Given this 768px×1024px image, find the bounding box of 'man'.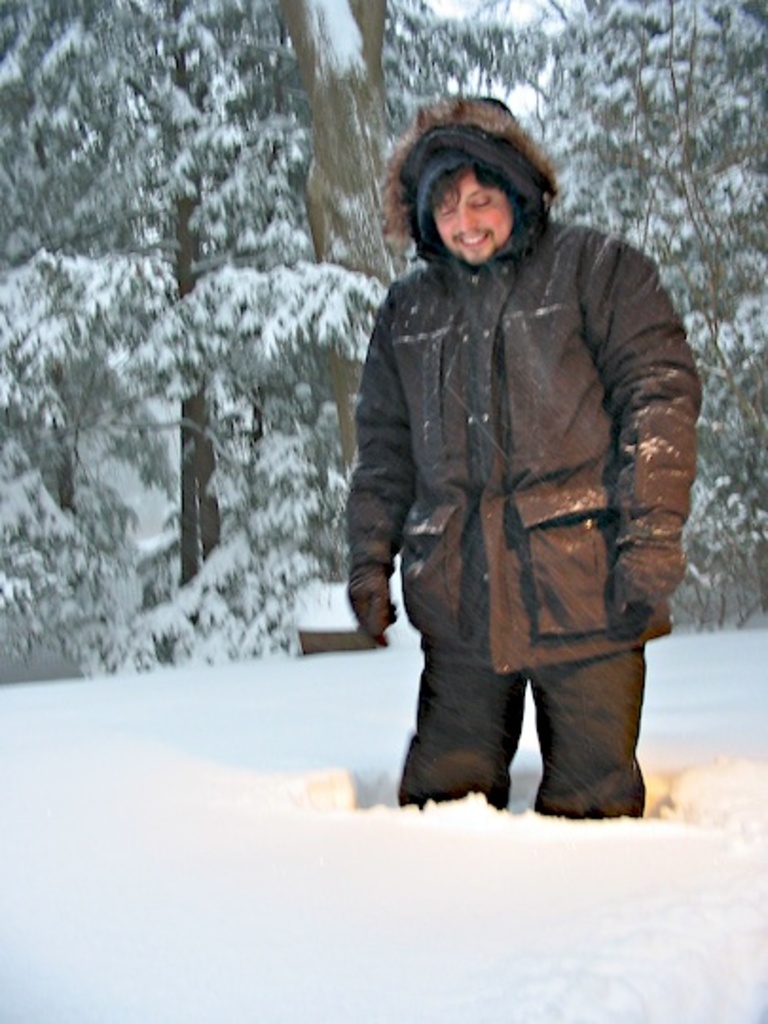
rect(334, 89, 692, 817).
